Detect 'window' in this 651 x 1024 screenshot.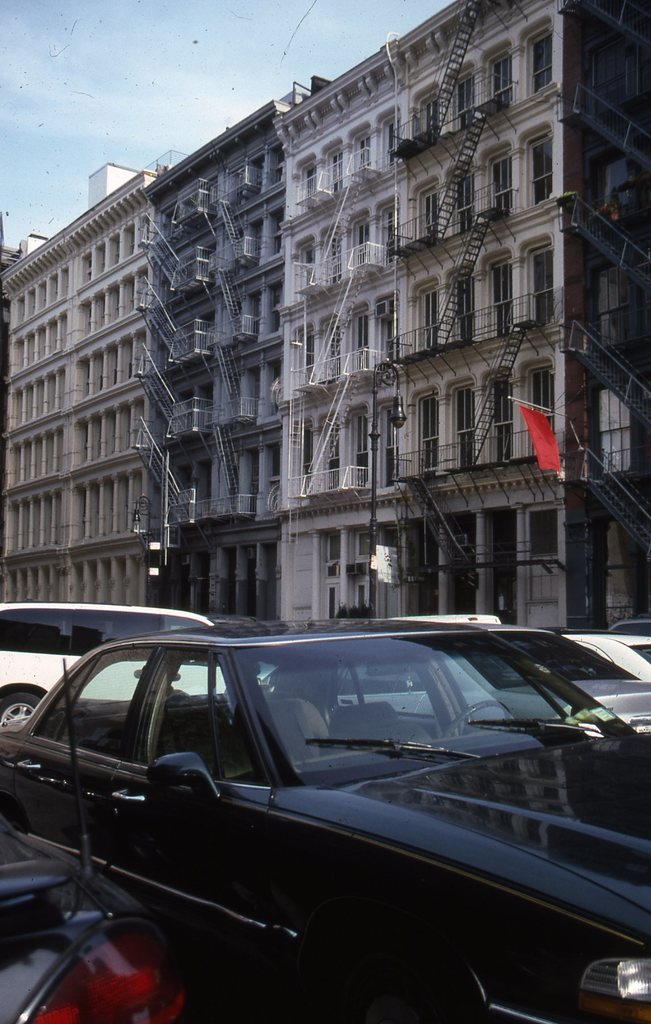
Detection: <box>459,76,473,124</box>.
